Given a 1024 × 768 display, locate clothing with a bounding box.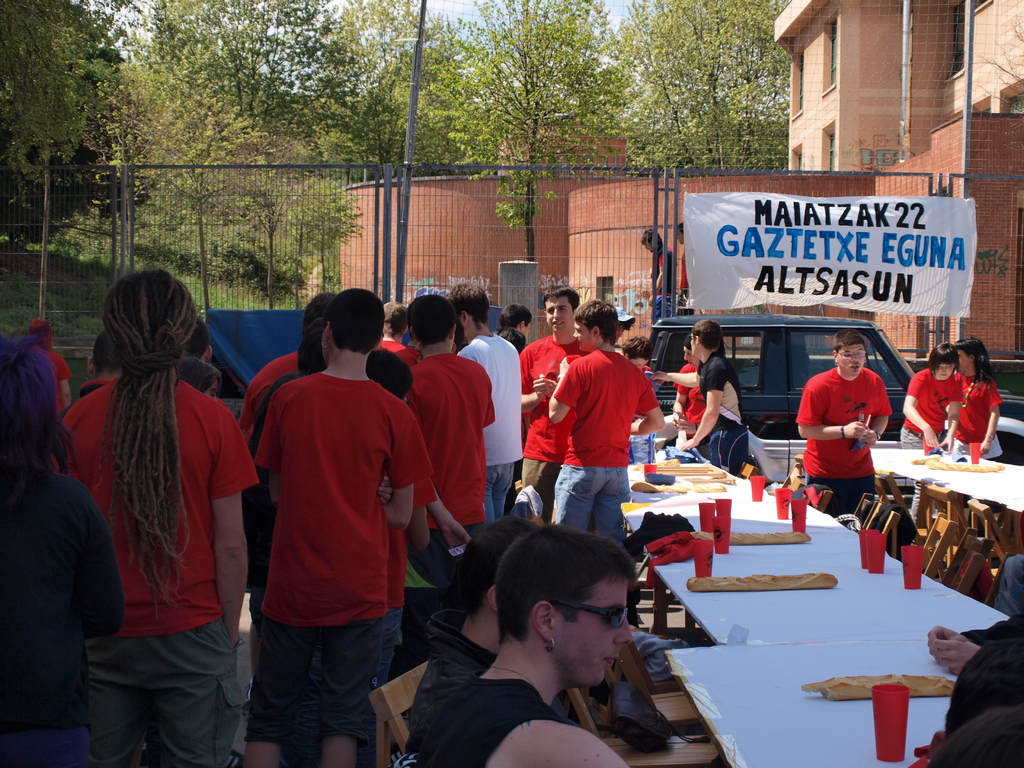
Located: (452, 331, 528, 531).
